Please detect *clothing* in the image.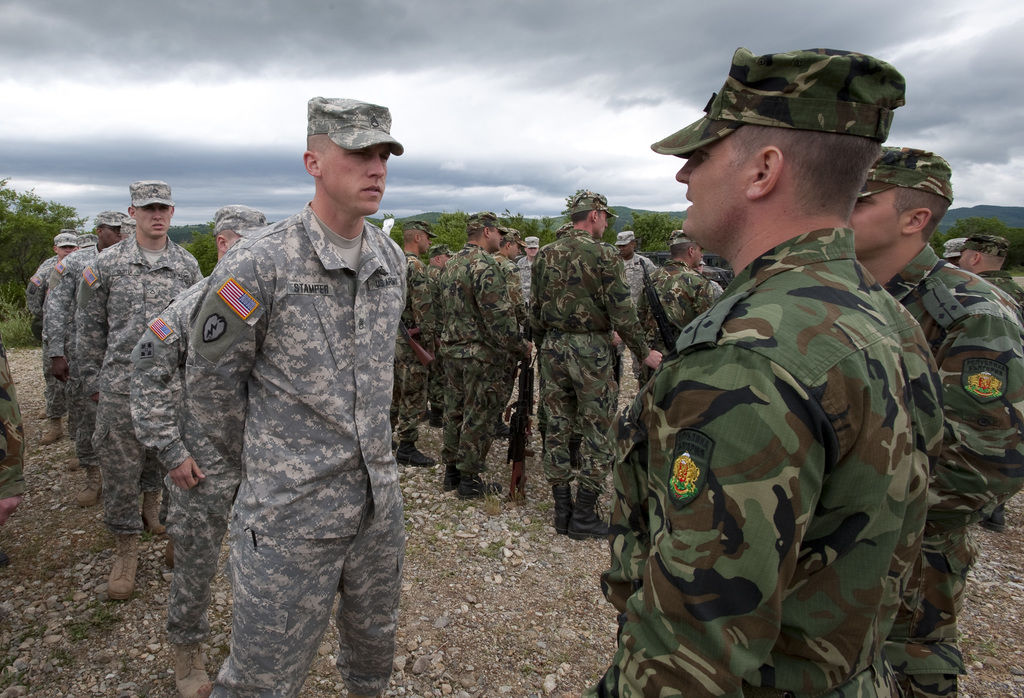
bbox=[40, 240, 99, 458].
